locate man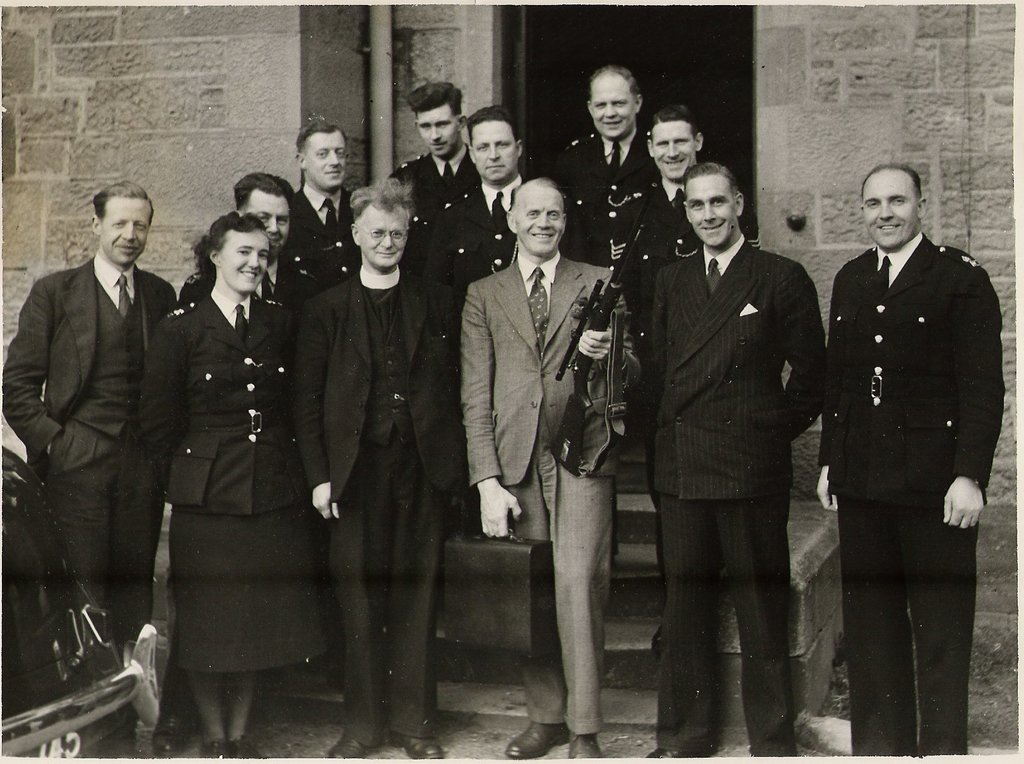
[811,146,1006,722]
